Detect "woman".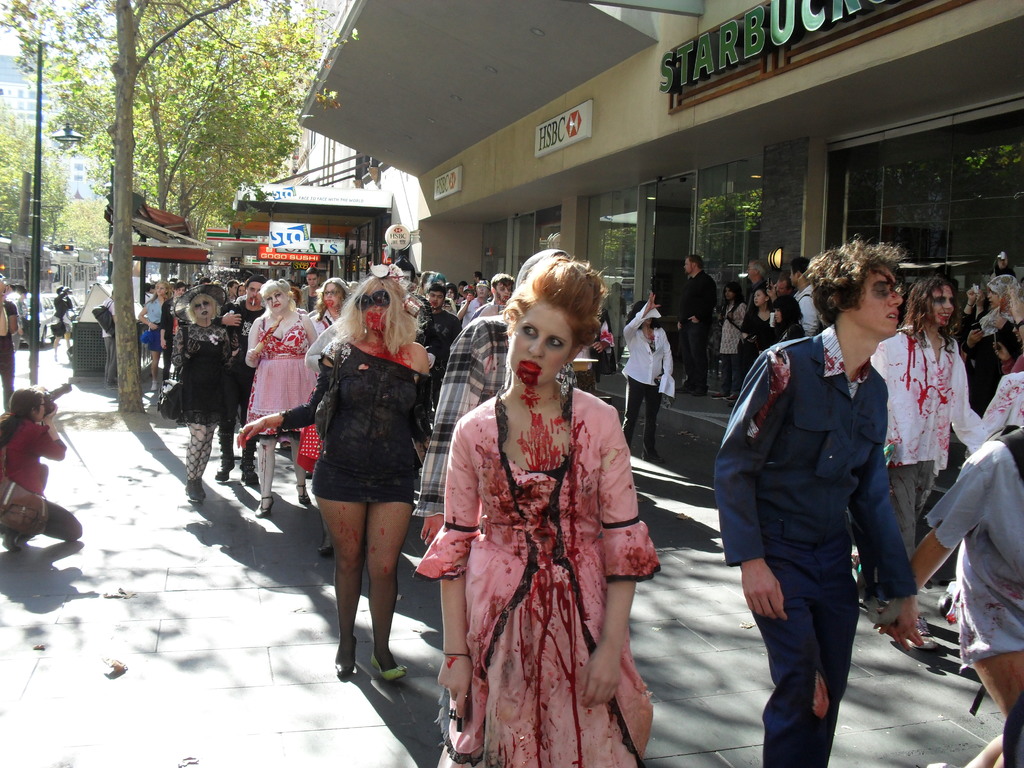
Detected at <region>51, 285, 79, 364</region>.
